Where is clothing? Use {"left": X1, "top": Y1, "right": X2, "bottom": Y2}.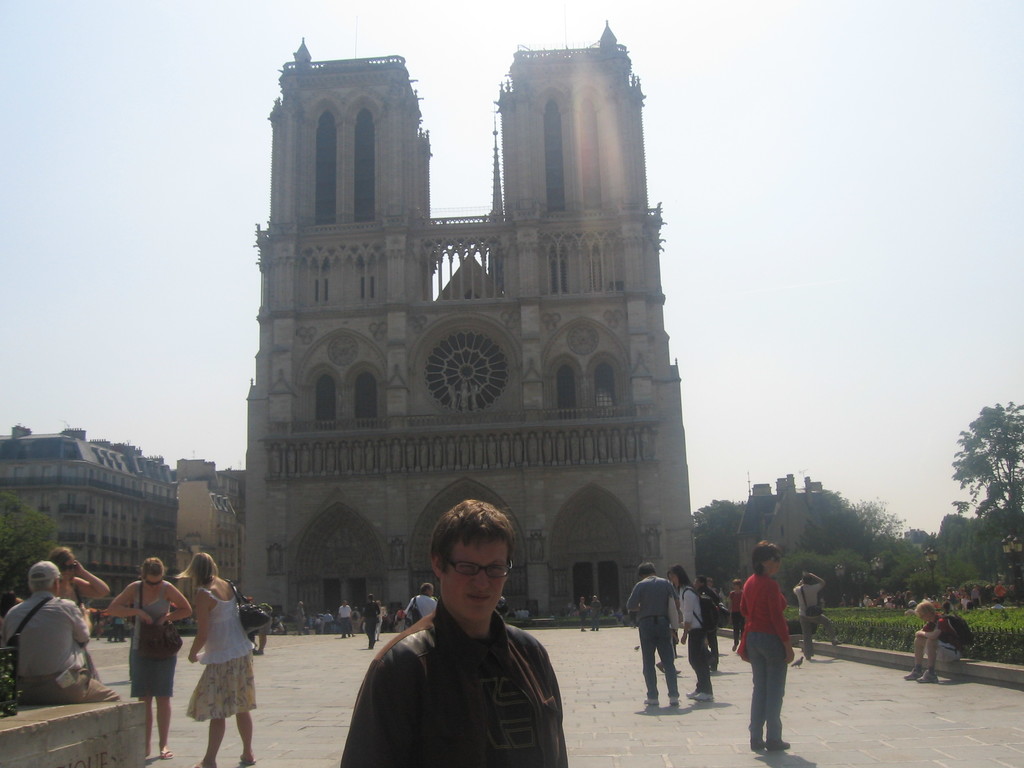
{"left": 113, "top": 616, "right": 123, "bottom": 638}.
